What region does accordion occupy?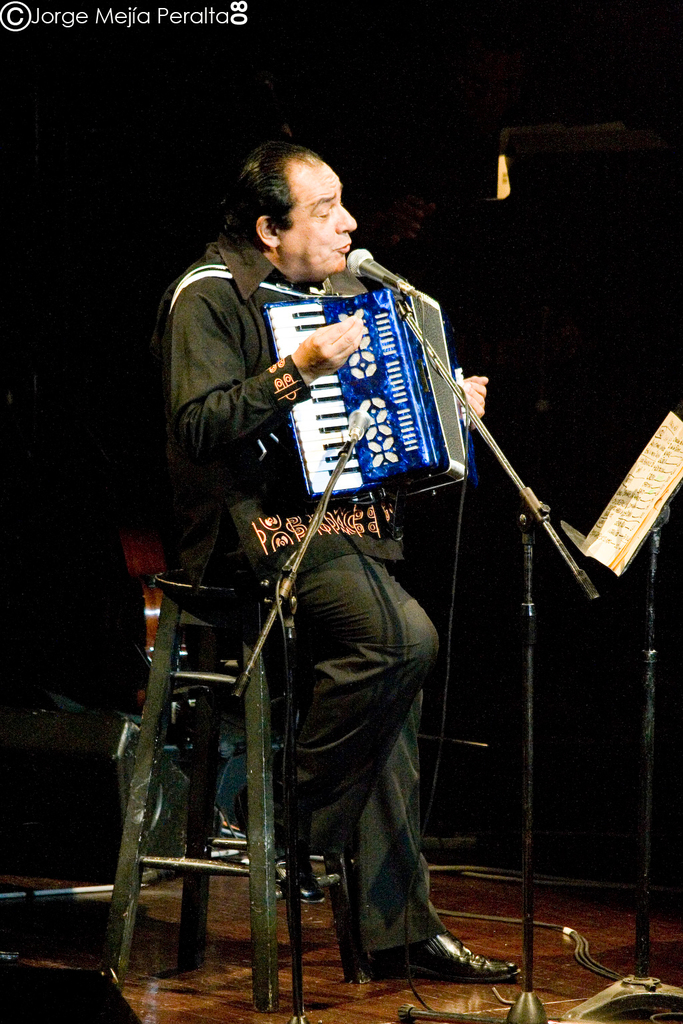
[x1=295, y1=278, x2=472, y2=500].
